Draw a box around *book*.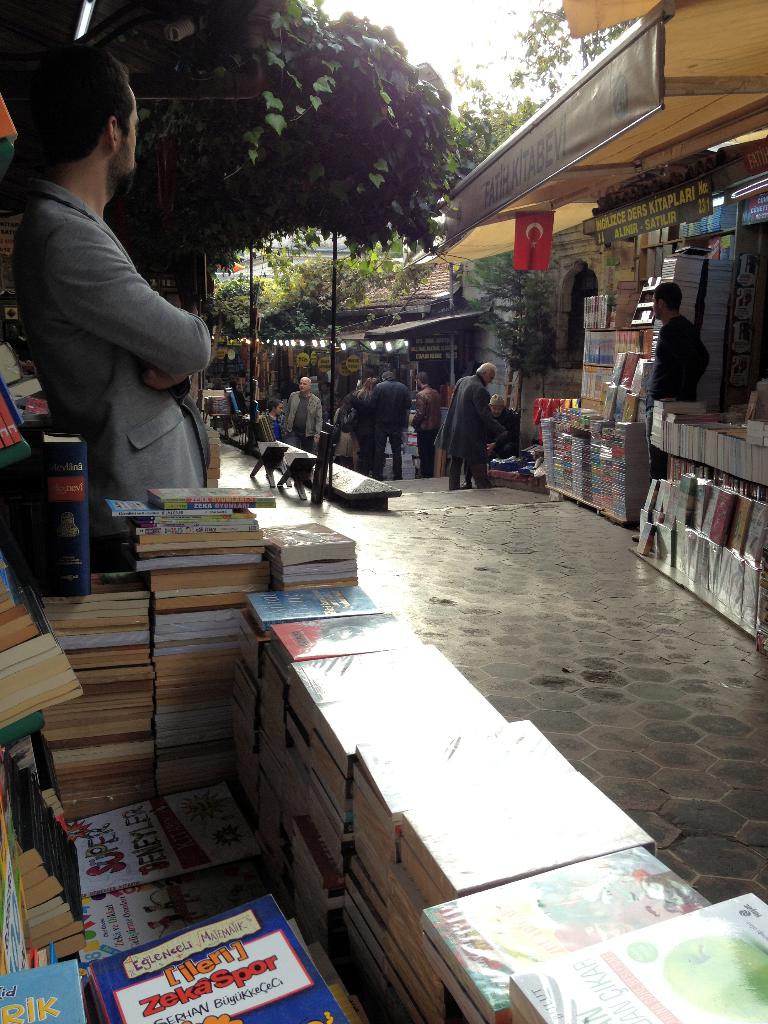
pyautogui.locateOnScreen(79, 896, 355, 1023).
